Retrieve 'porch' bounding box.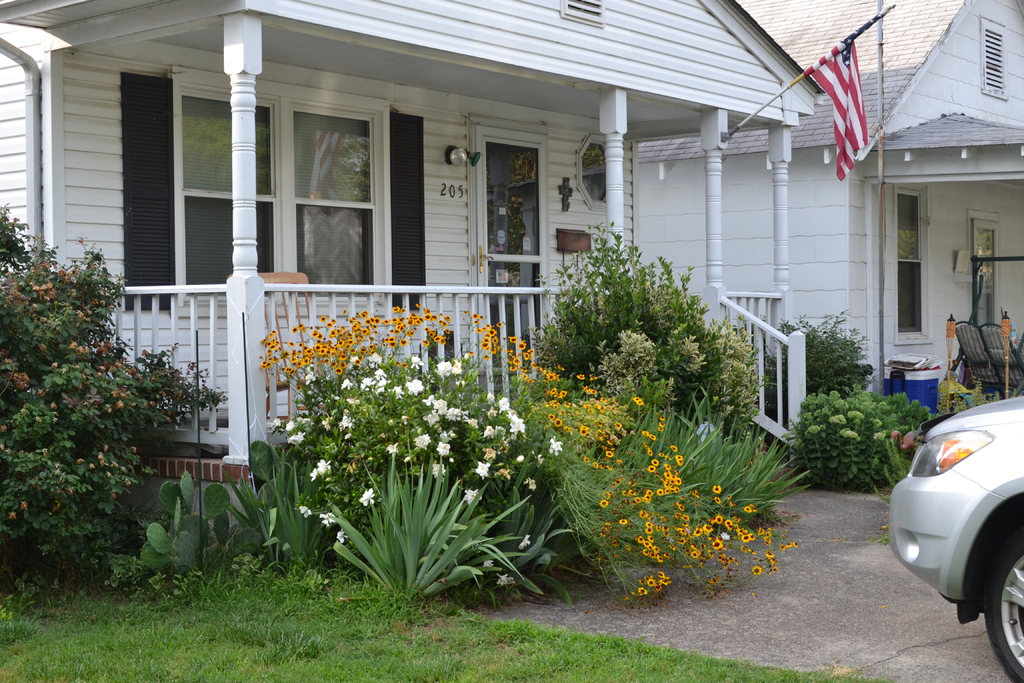
Bounding box: 93, 247, 789, 503.
